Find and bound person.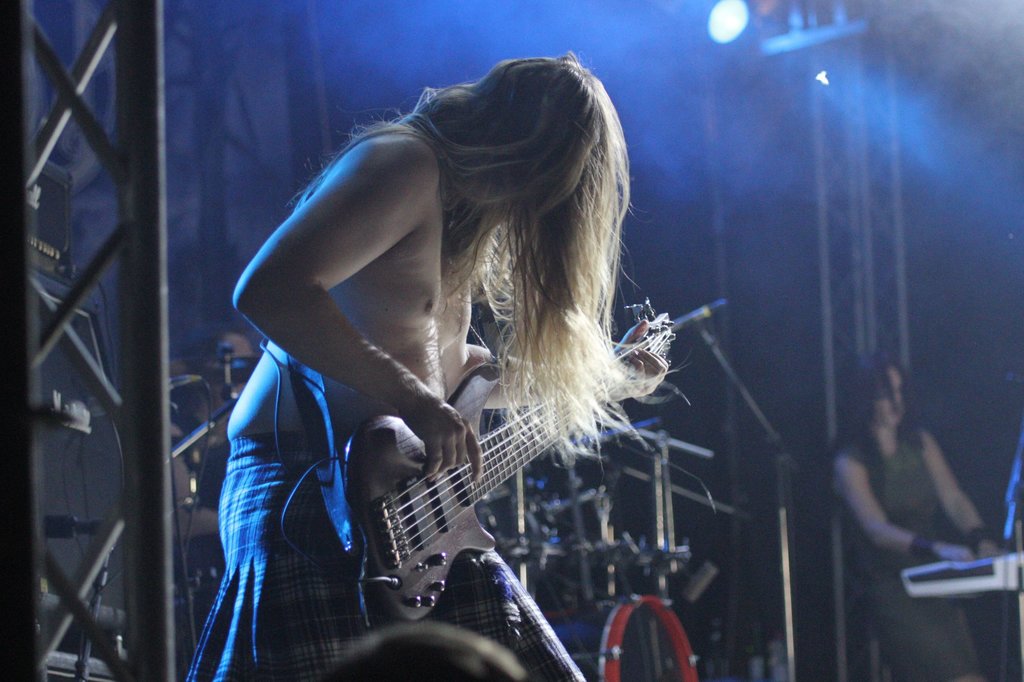
Bound: x1=830 y1=353 x2=1007 y2=681.
